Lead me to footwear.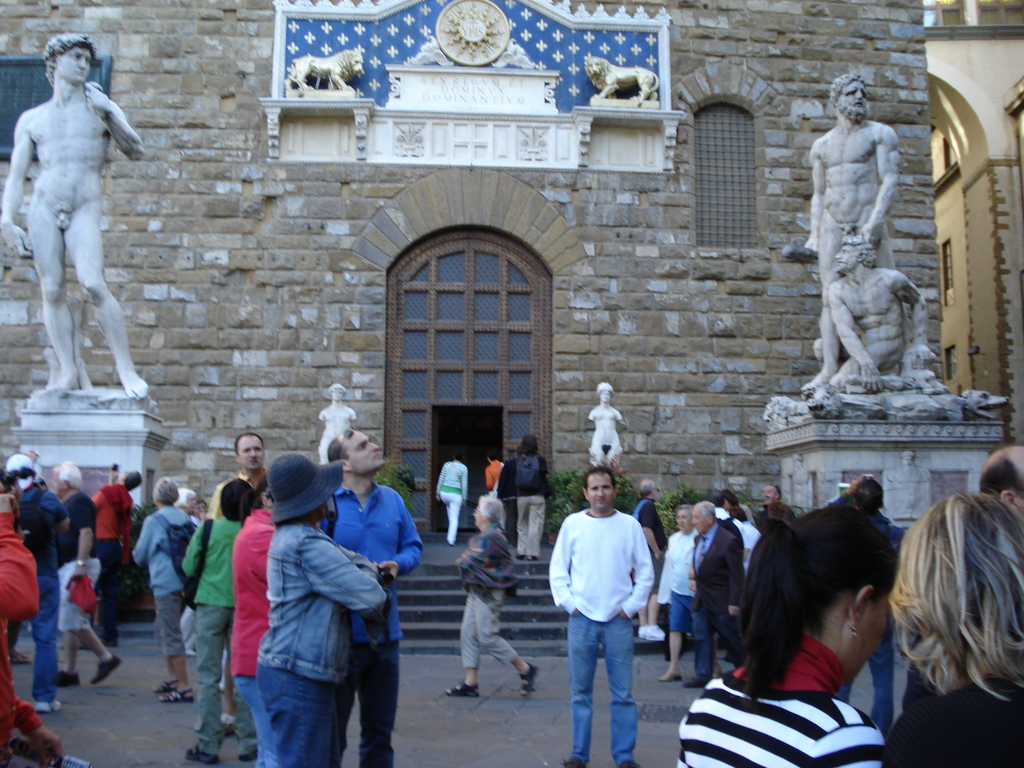
Lead to box(659, 673, 682, 685).
